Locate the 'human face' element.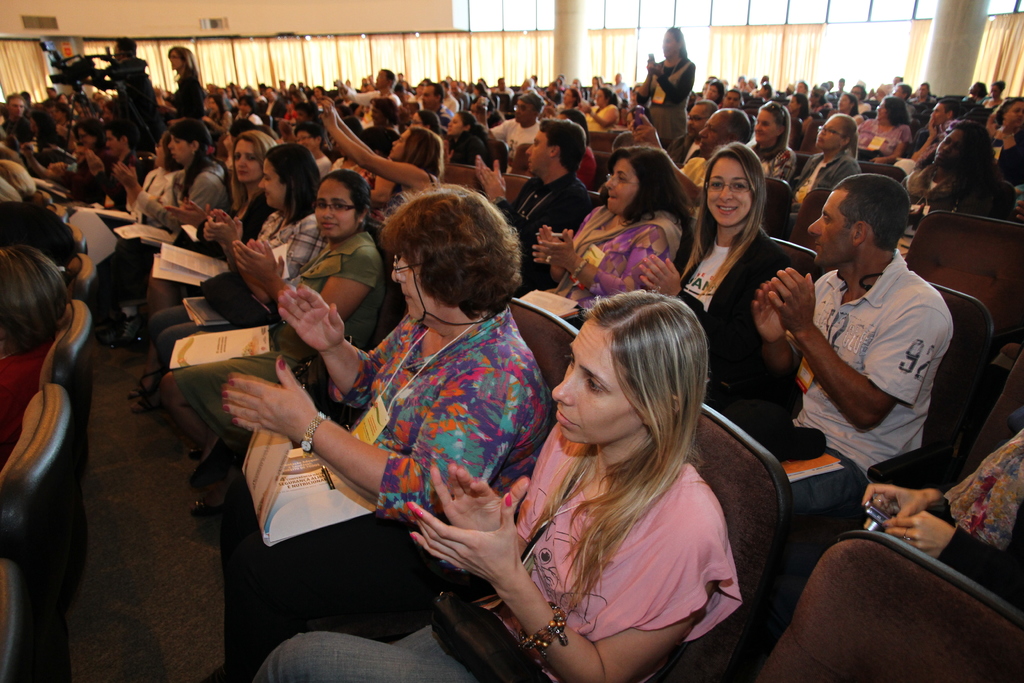
Element bbox: box=[808, 192, 854, 264].
